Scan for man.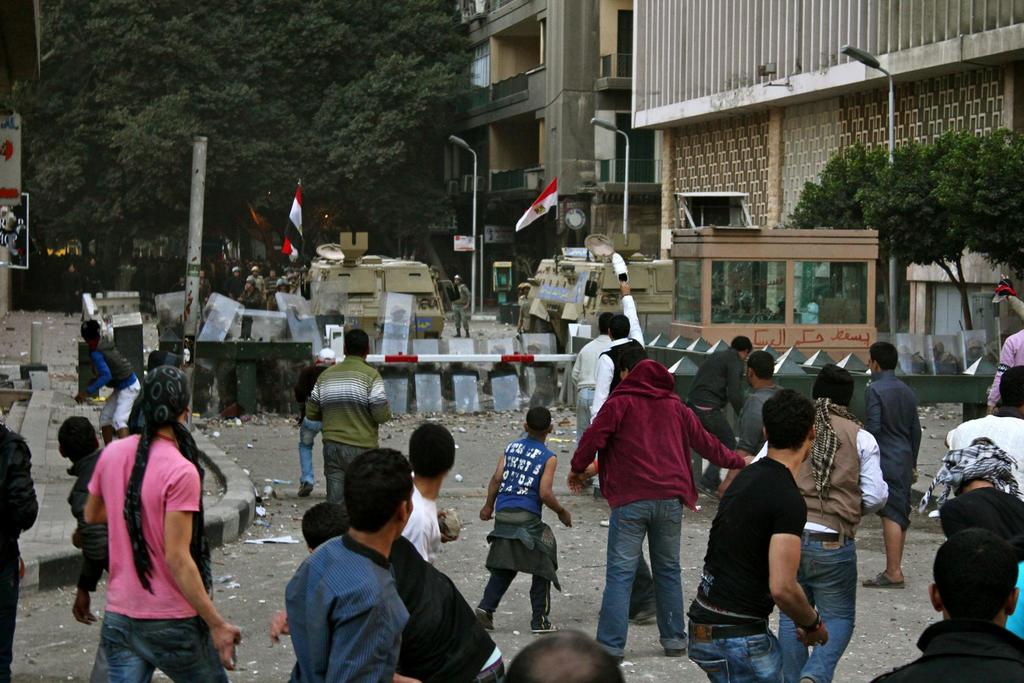
Scan result: [865,341,926,585].
